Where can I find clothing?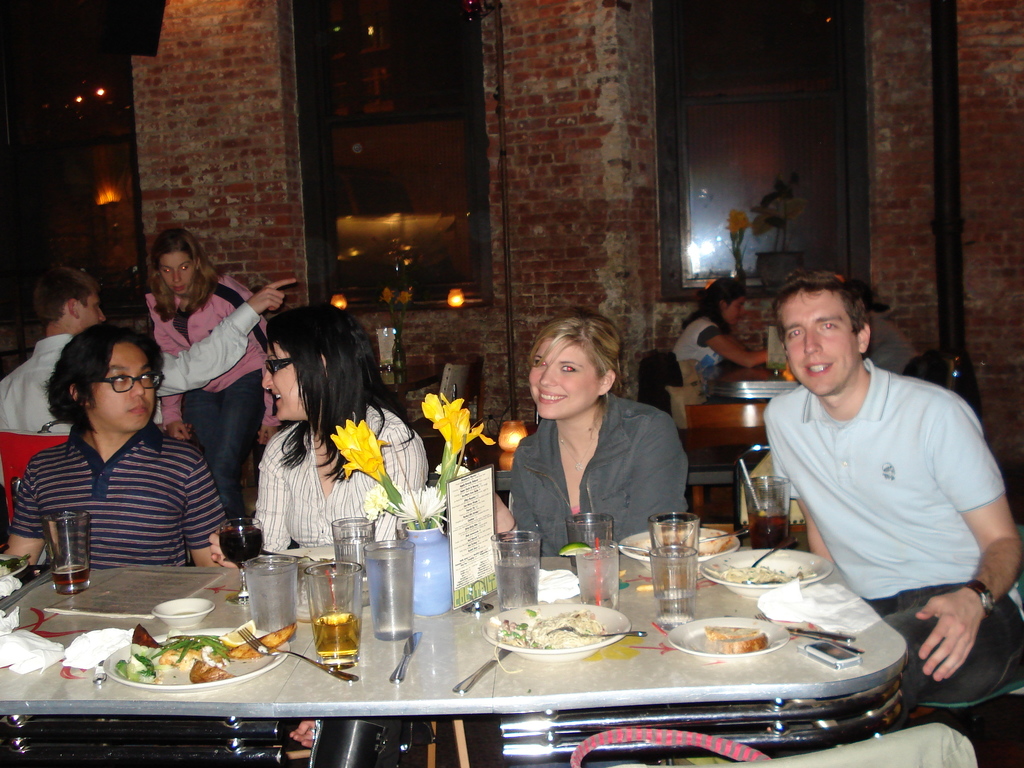
You can find it at (left=0, top=321, right=266, bottom=430).
